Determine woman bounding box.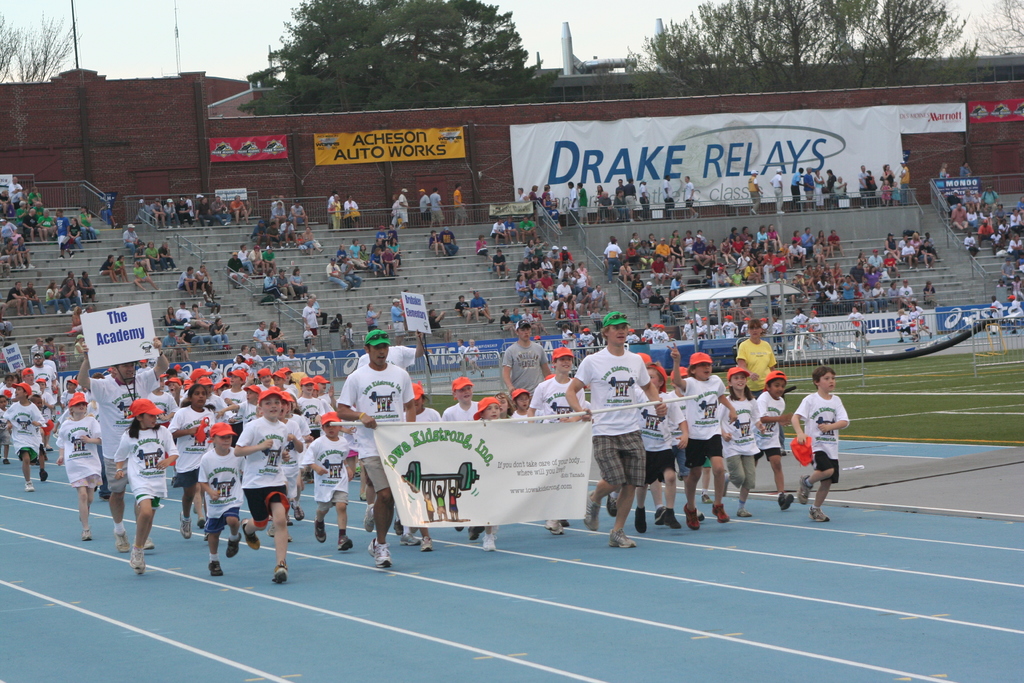
Determined: x1=268, y1=322, x2=282, y2=345.
